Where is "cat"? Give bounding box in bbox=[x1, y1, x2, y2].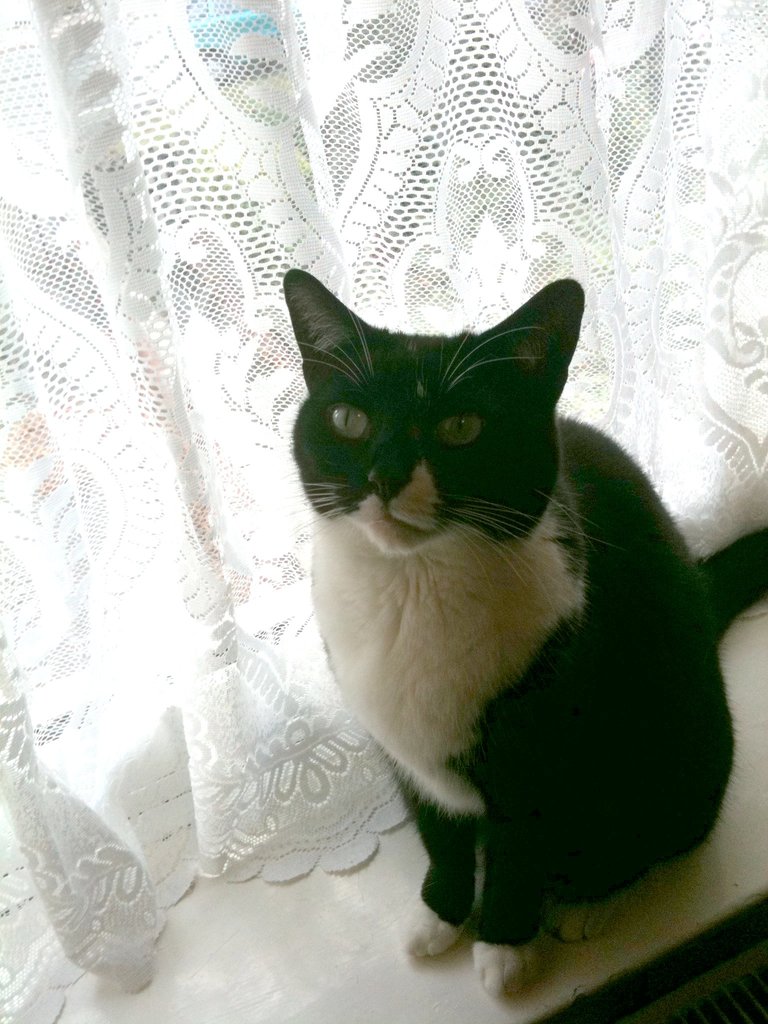
bbox=[277, 273, 767, 1000].
